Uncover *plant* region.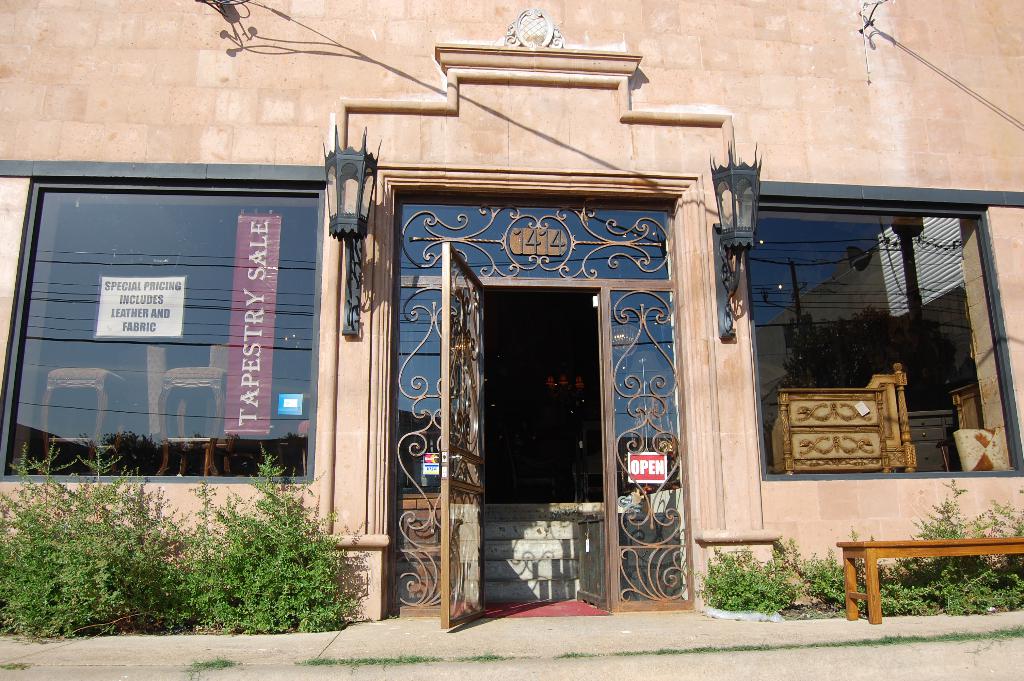
Uncovered: box(0, 660, 33, 672).
